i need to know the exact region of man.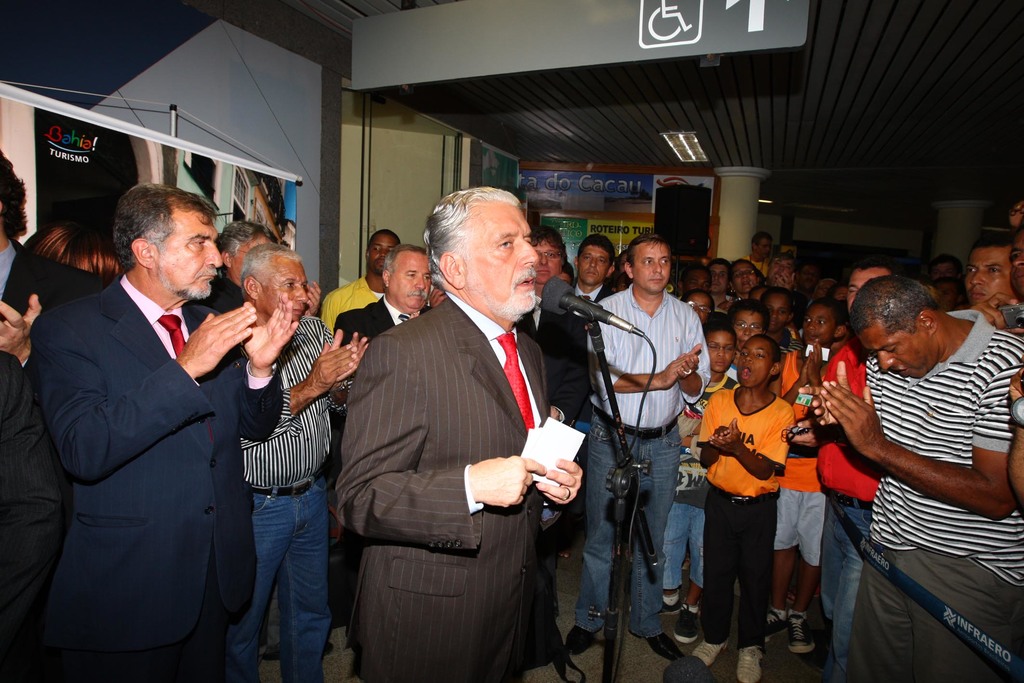
Region: left=568, top=232, right=712, bottom=662.
